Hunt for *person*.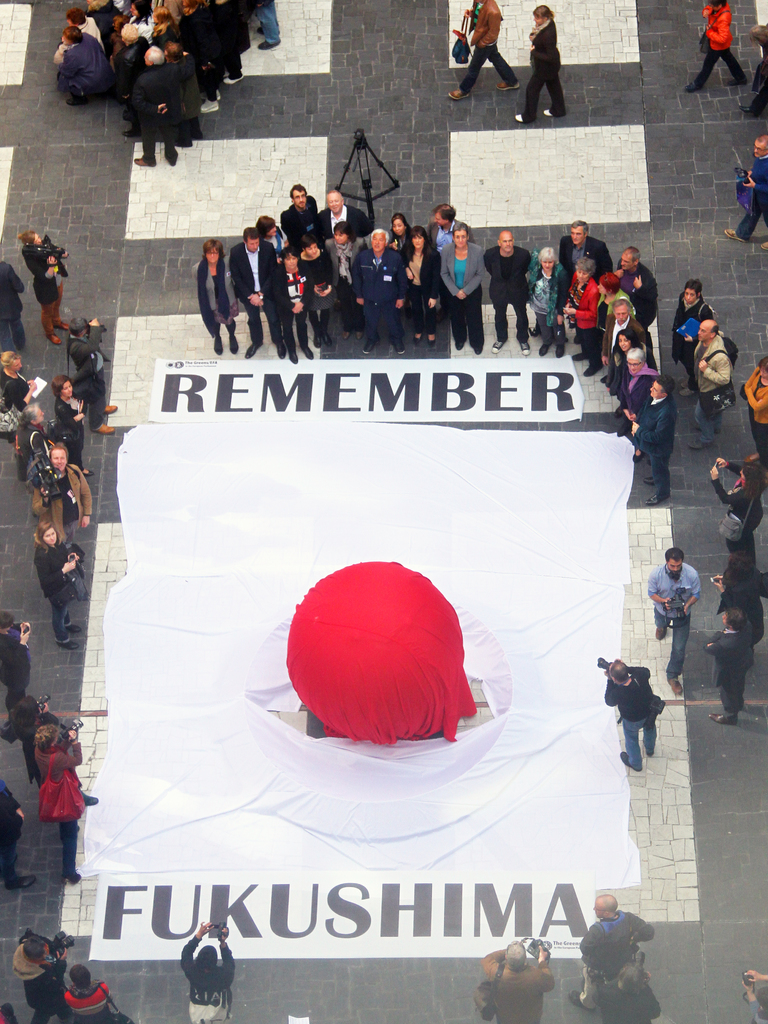
Hunted down at region(614, 645, 672, 786).
